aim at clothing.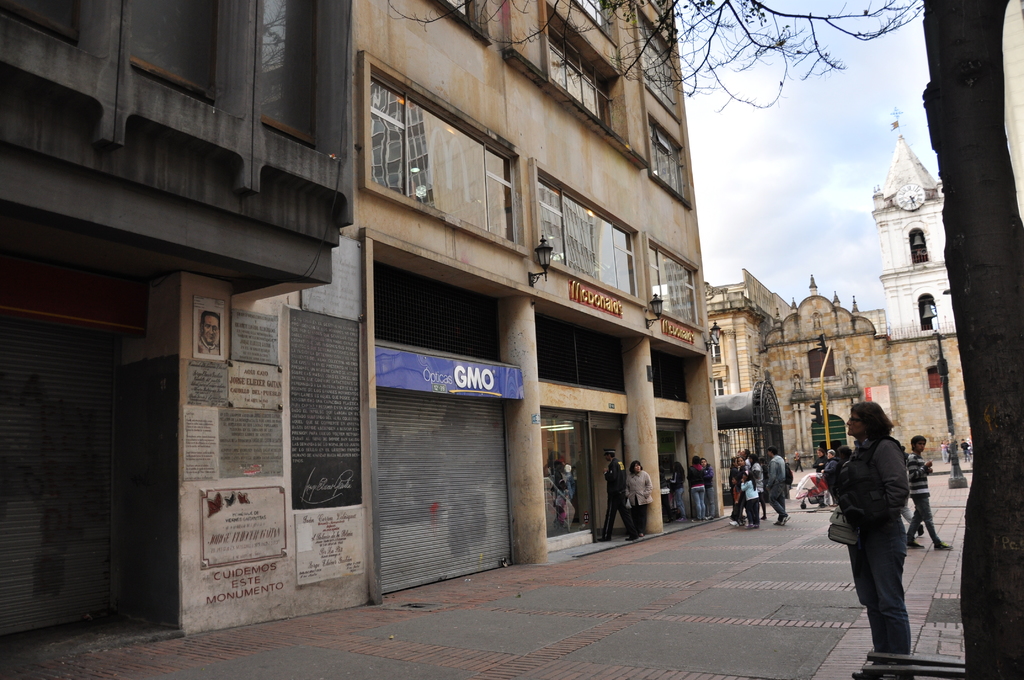
Aimed at detection(666, 469, 689, 514).
